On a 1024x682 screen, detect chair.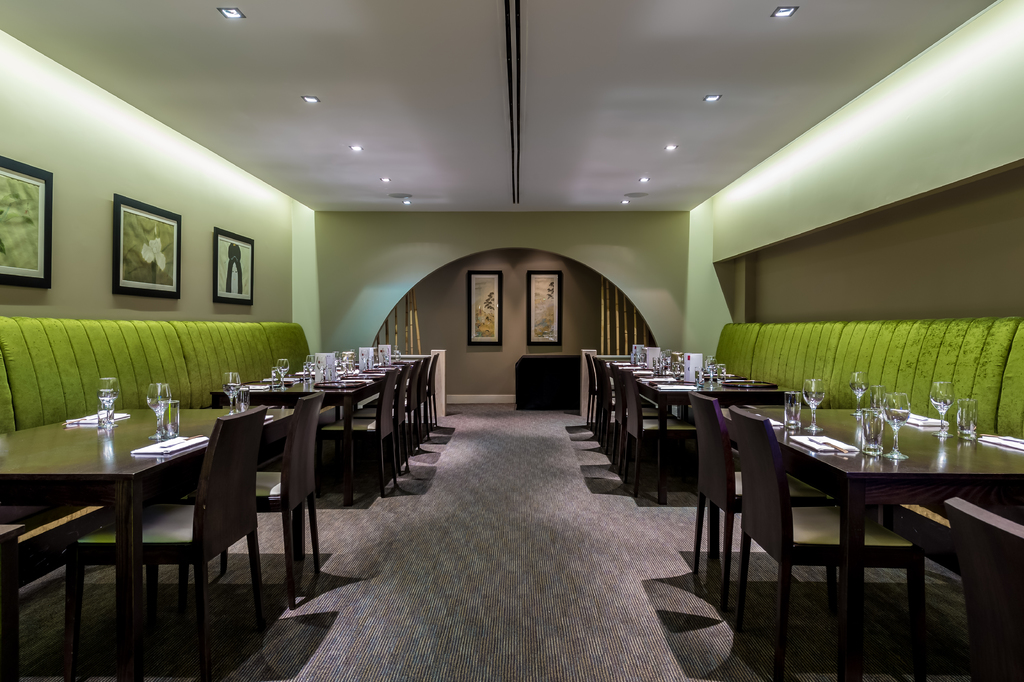
detection(947, 496, 1023, 681).
